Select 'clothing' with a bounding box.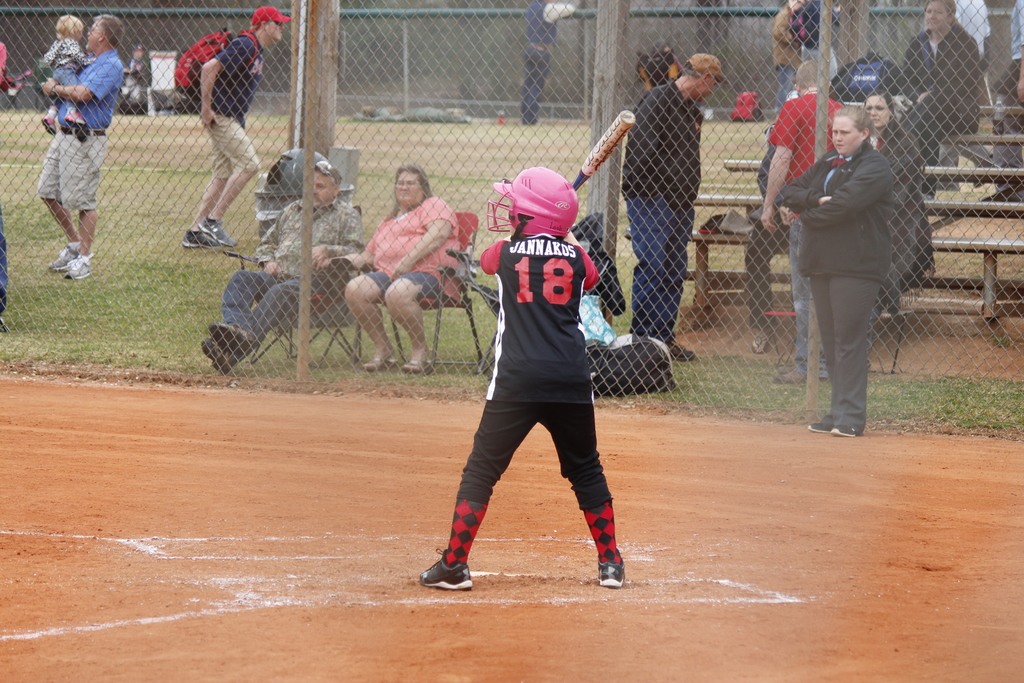
crop(619, 79, 703, 211).
